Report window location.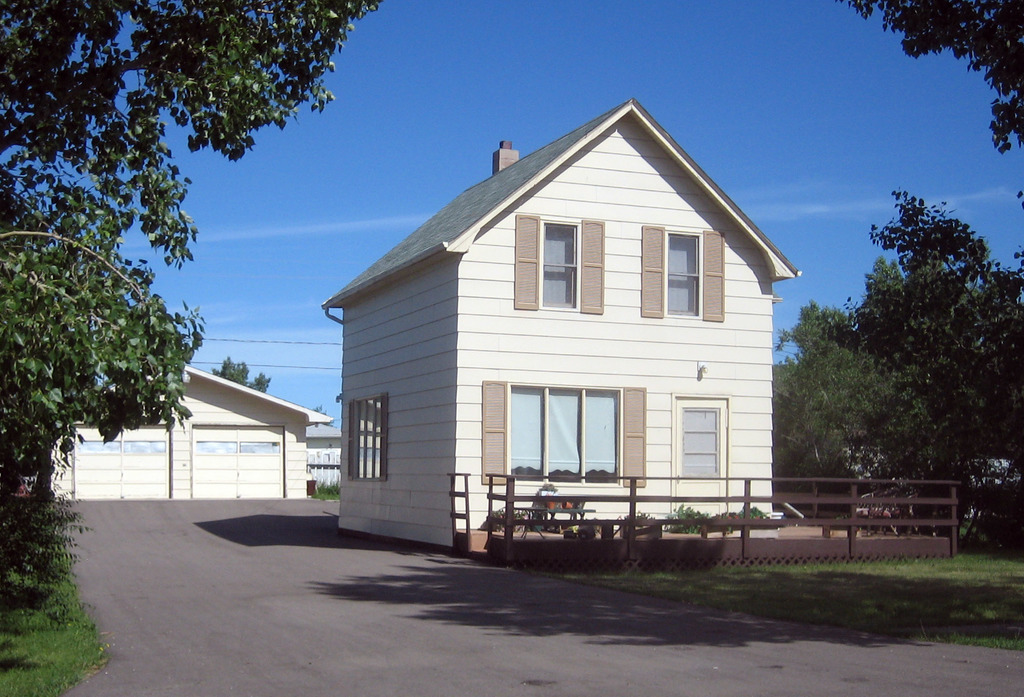
Report: 654,227,719,321.
